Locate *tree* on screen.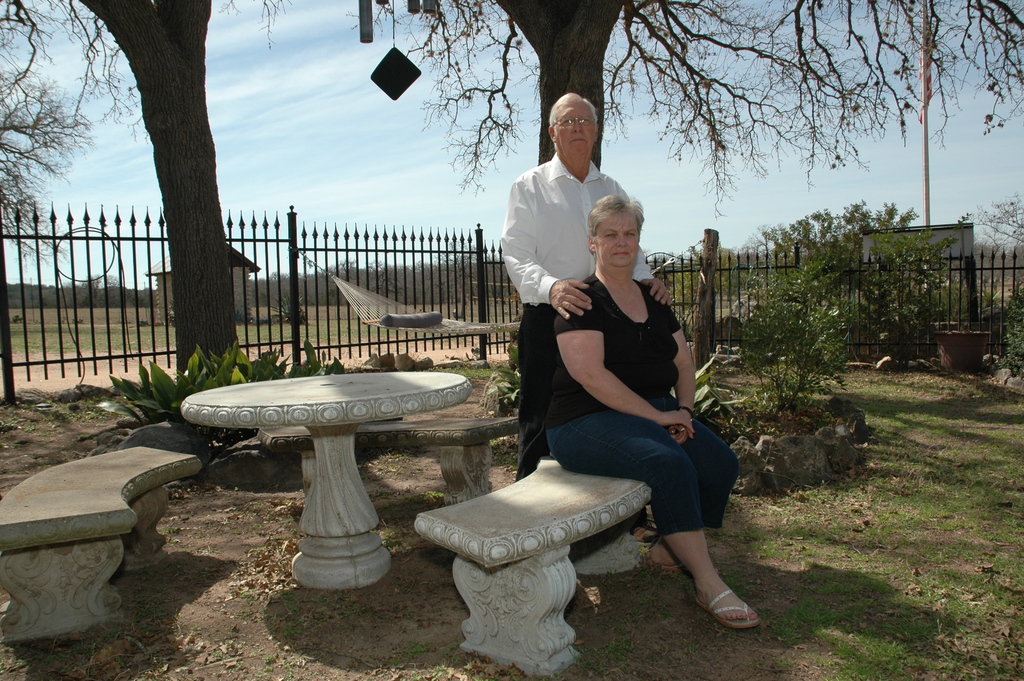
On screen at (0, 0, 292, 390).
